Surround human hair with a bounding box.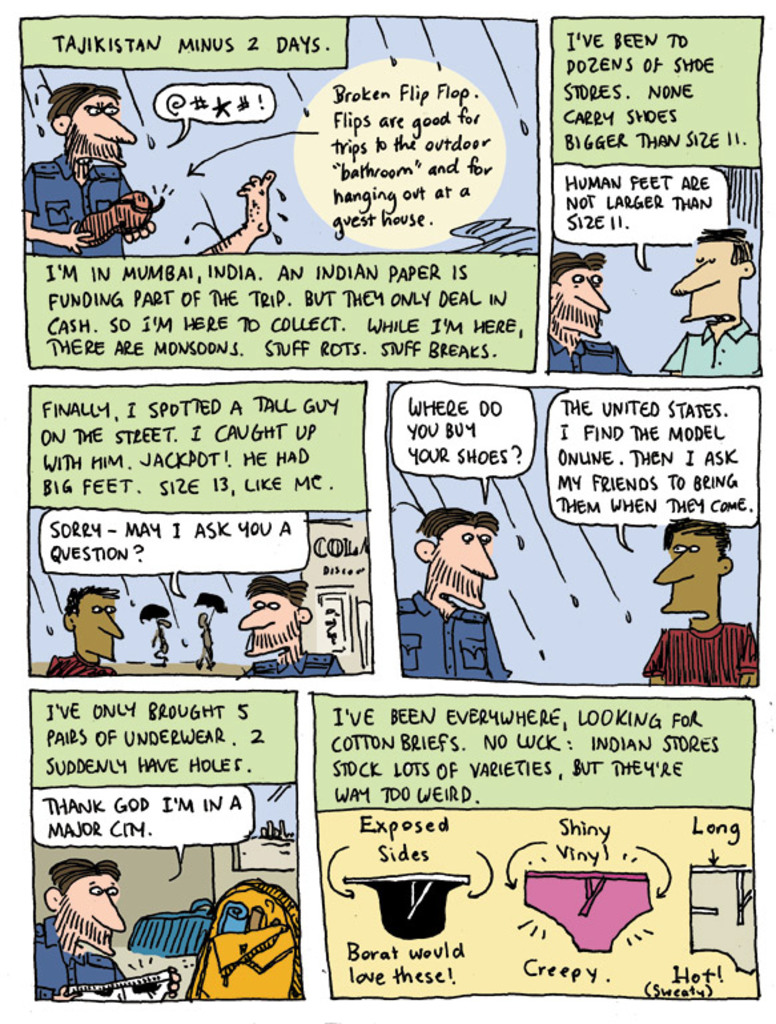
(left=242, top=578, right=307, bottom=607).
